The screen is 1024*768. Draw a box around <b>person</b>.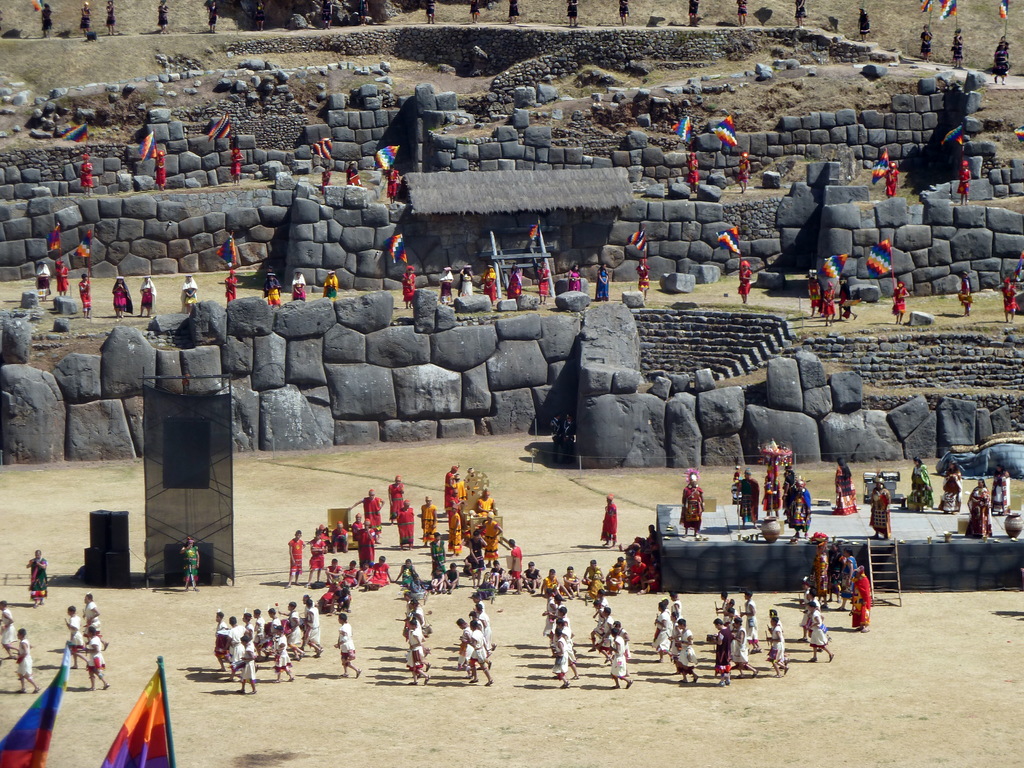
bbox(330, 613, 362, 682).
